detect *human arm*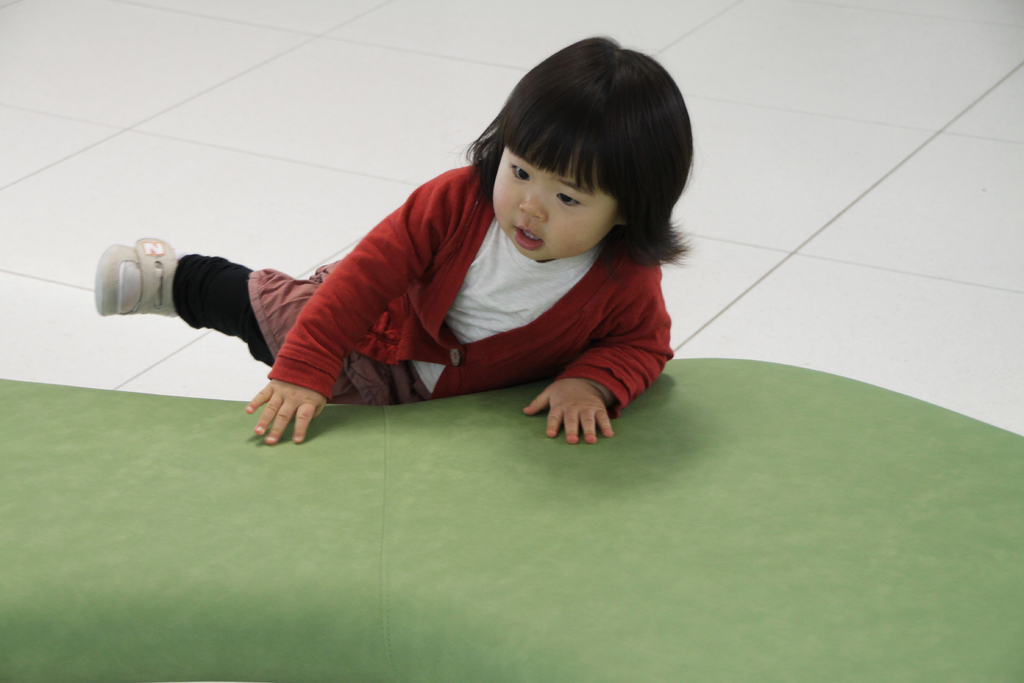
detection(246, 171, 449, 446)
